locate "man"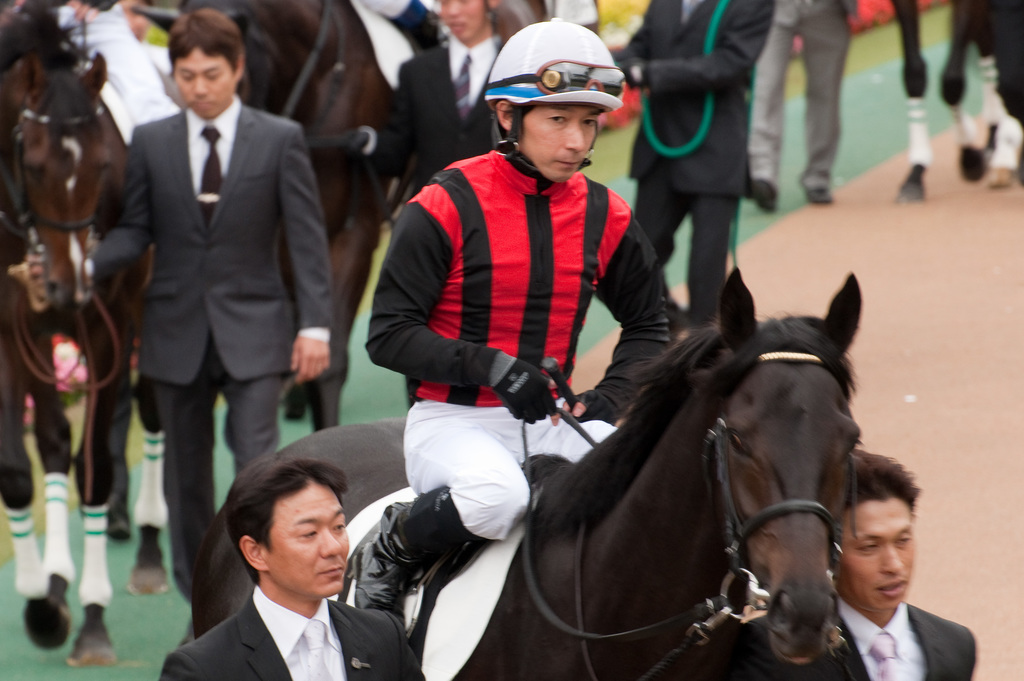
{"x1": 147, "y1": 440, "x2": 404, "y2": 680}
